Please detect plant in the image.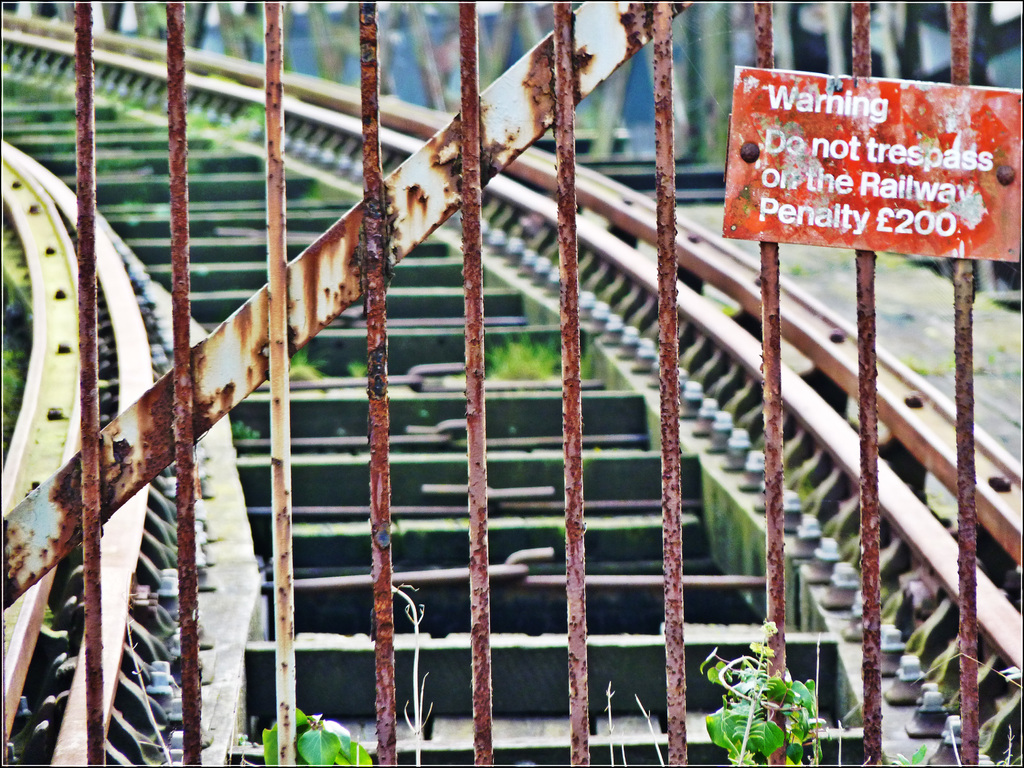
[700,620,819,767].
